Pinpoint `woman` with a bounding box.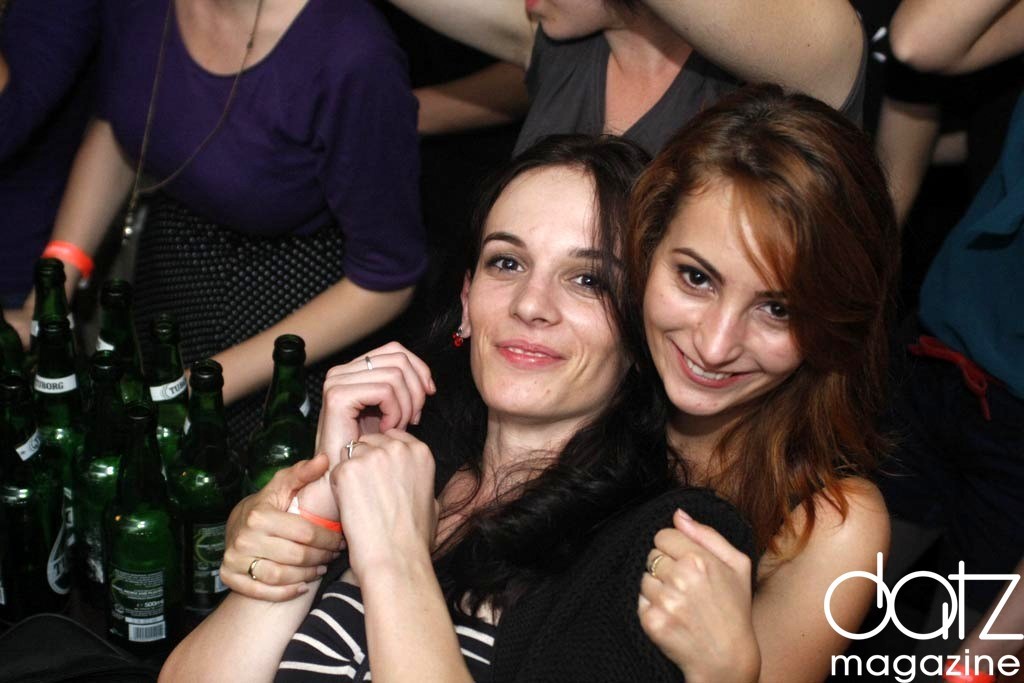
x1=848 y1=0 x2=1023 y2=243.
